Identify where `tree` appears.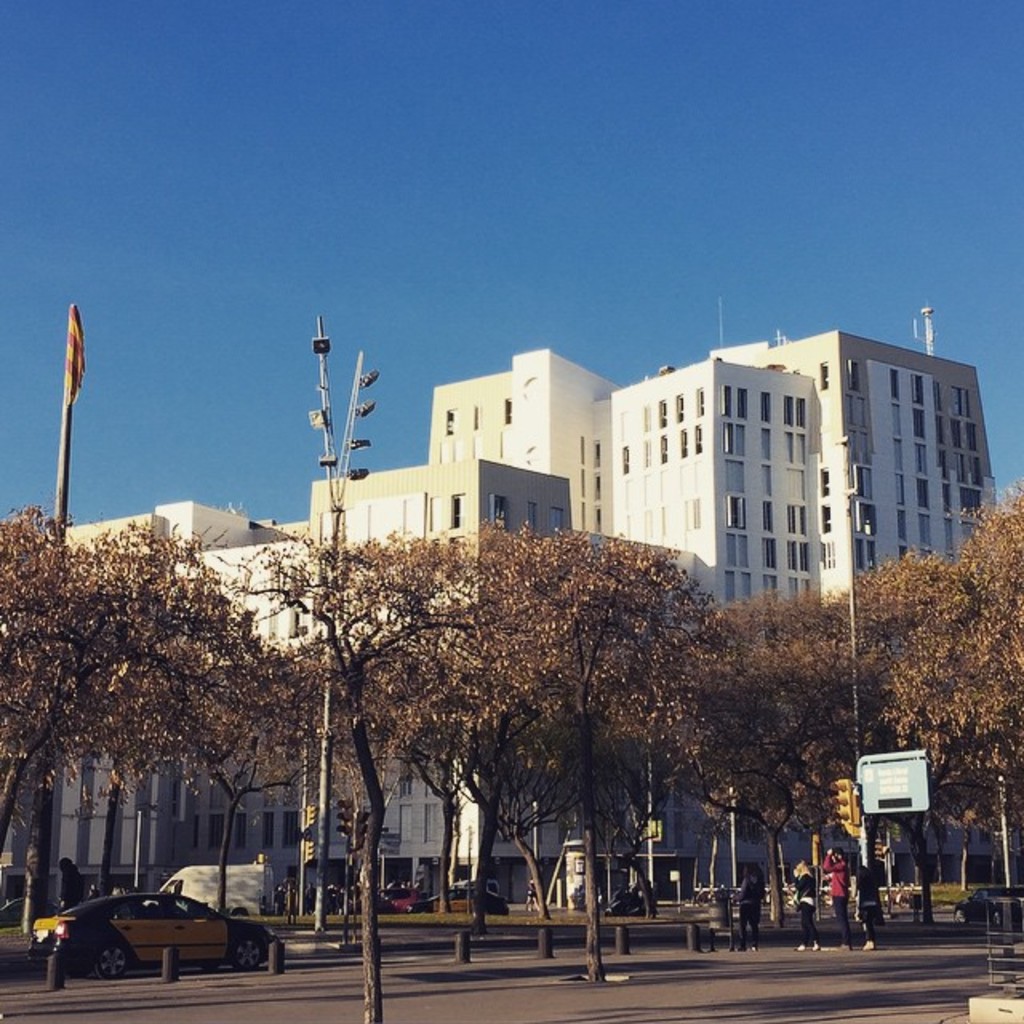
Appears at x1=949, y1=490, x2=1022, y2=890.
